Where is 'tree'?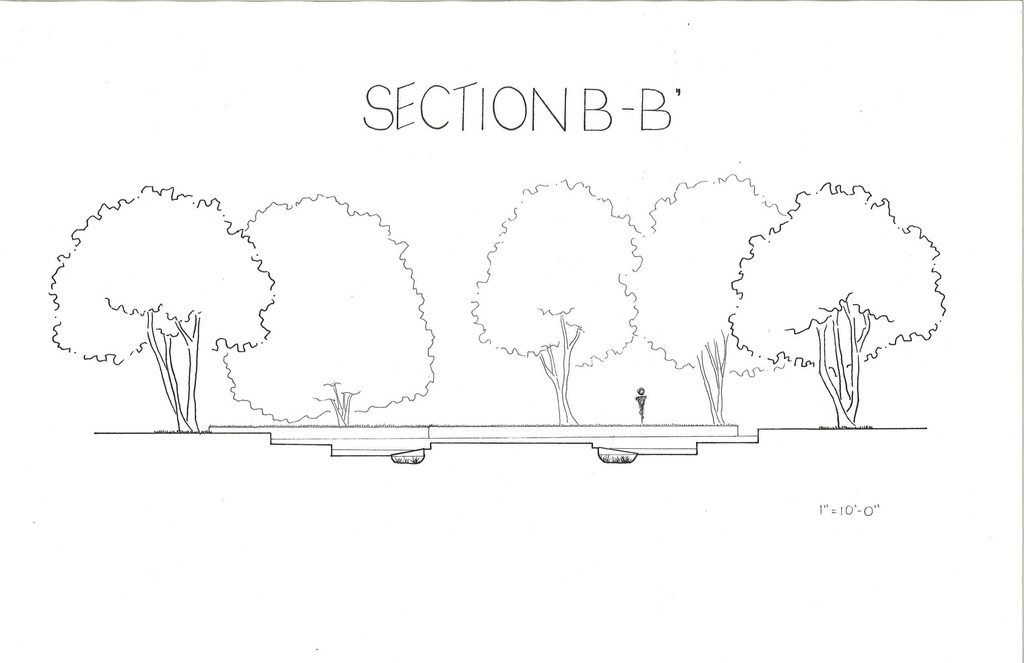
bbox=[236, 190, 434, 429].
